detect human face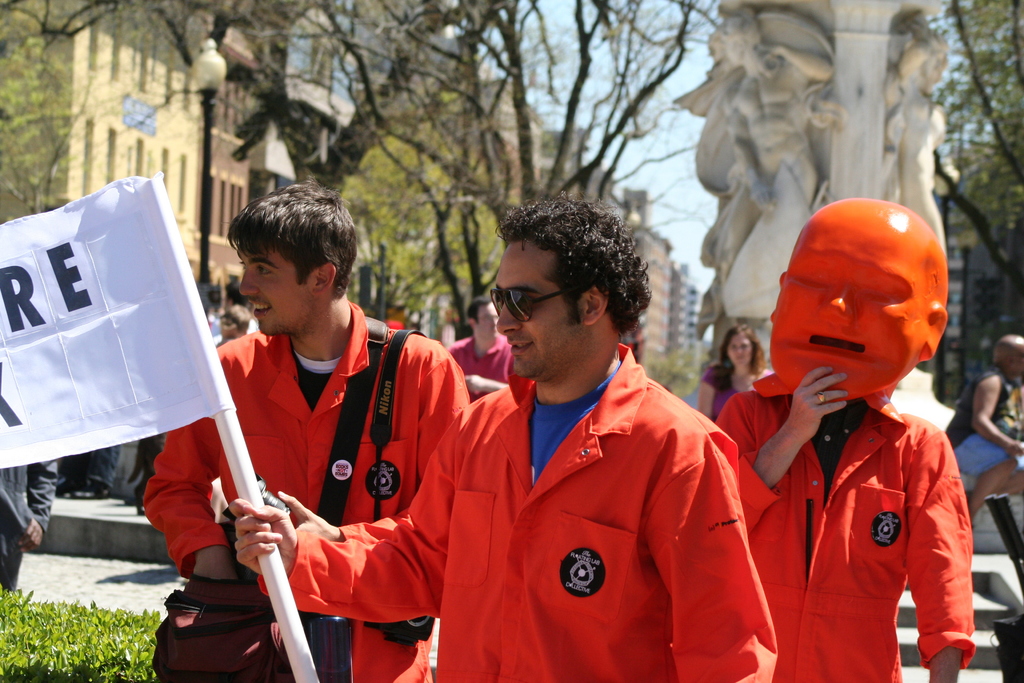
<region>221, 318, 238, 337</region>
